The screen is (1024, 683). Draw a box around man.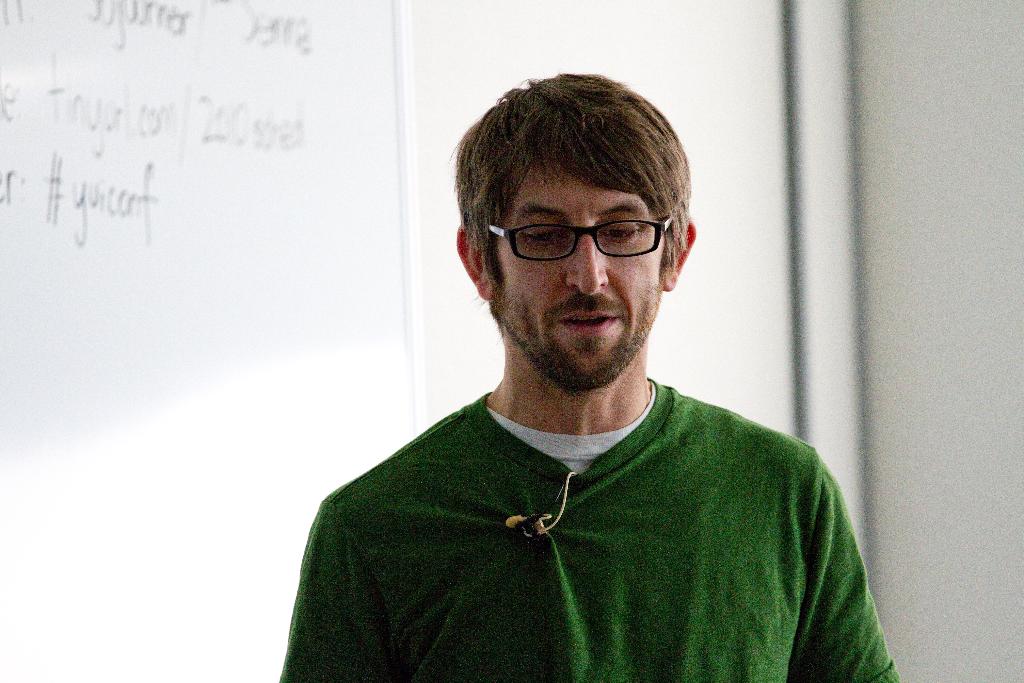
x1=273, y1=65, x2=902, y2=682.
